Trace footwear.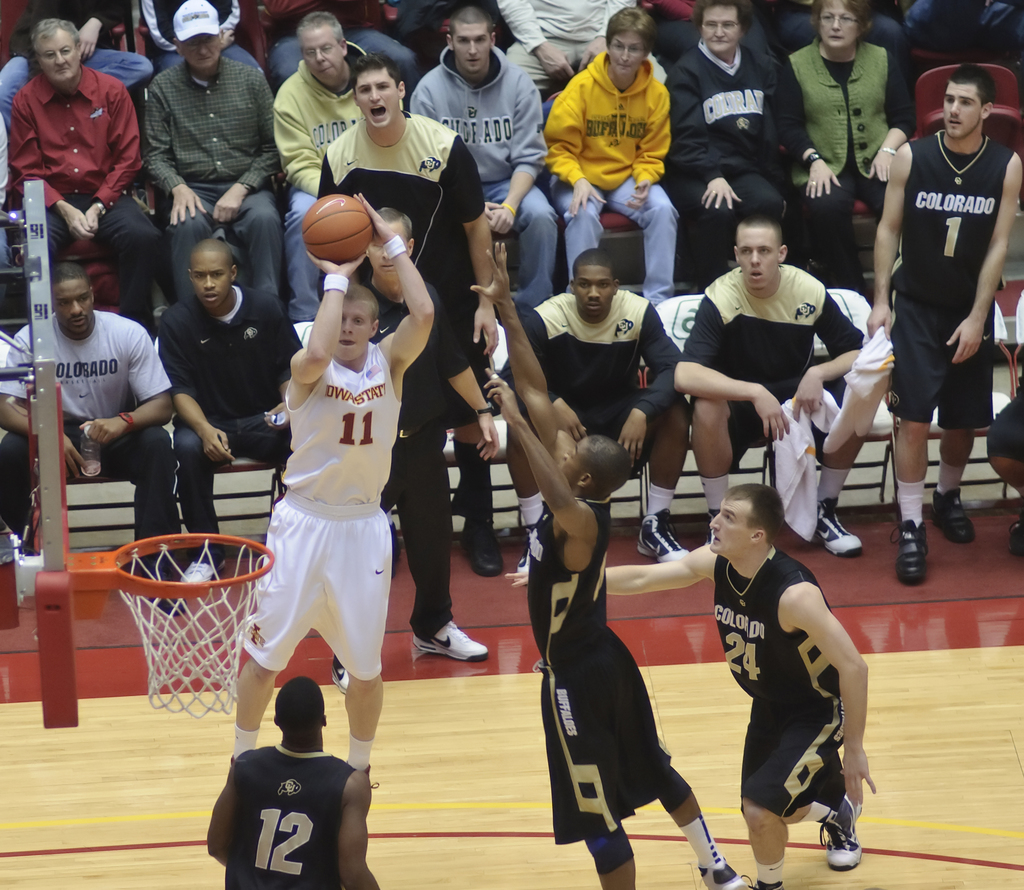
Traced to BBox(698, 859, 758, 889).
